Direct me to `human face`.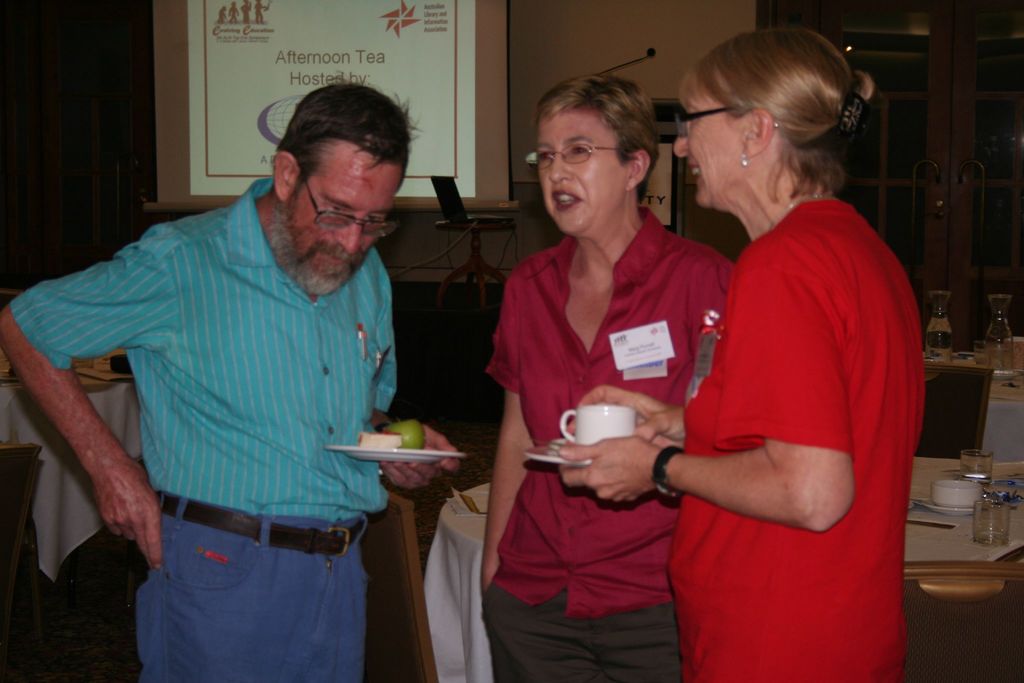
Direction: crop(538, 115, 631, 232).
